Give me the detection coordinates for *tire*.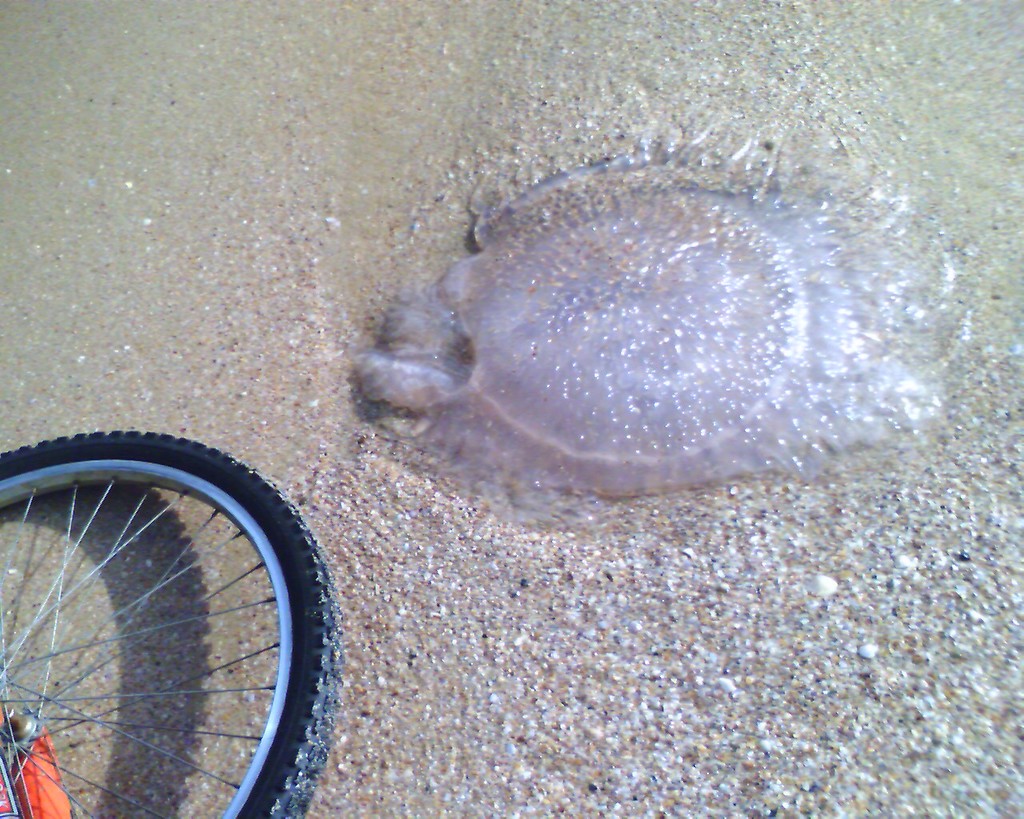
box(2, 428, 346, 818).
